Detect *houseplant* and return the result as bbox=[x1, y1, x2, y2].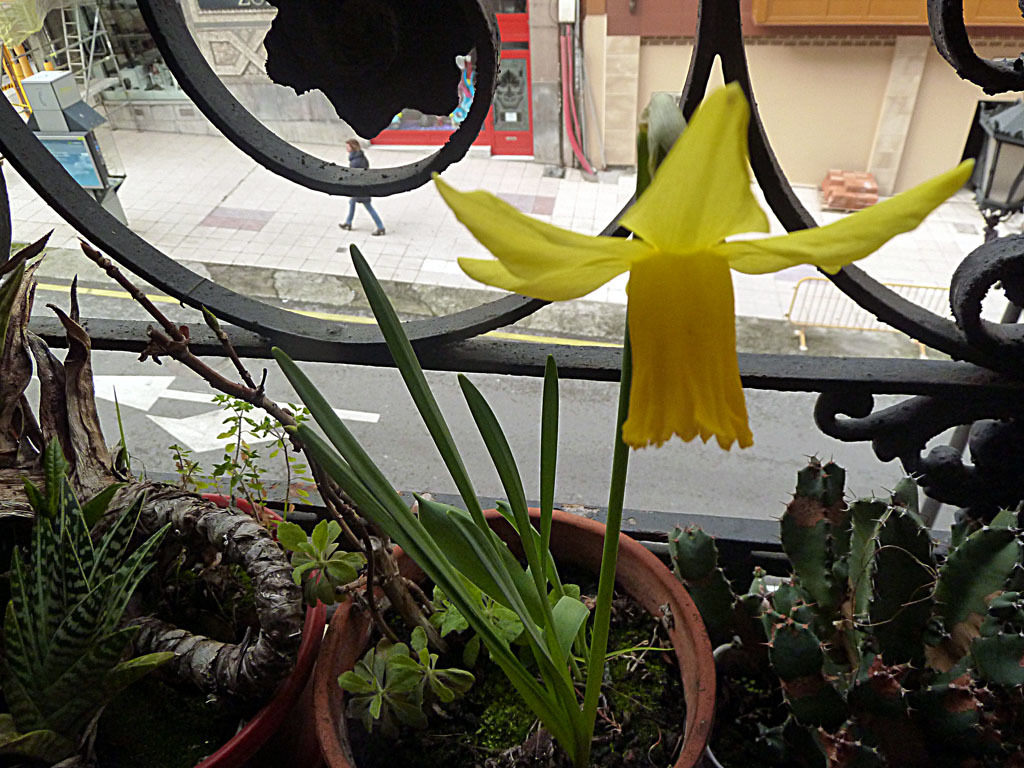
bbox=[0, 431, 324, 767].
